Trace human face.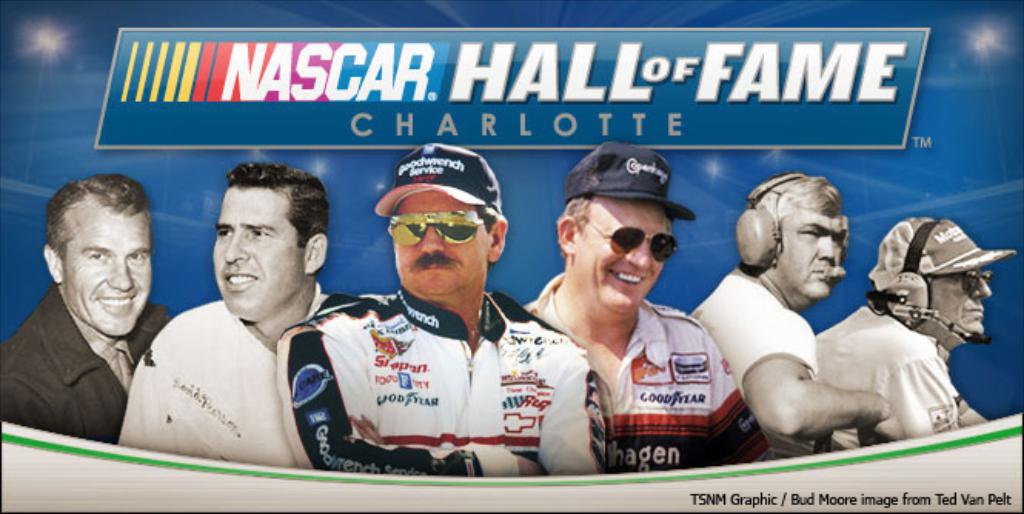
Traced to 781/208/845/302.
